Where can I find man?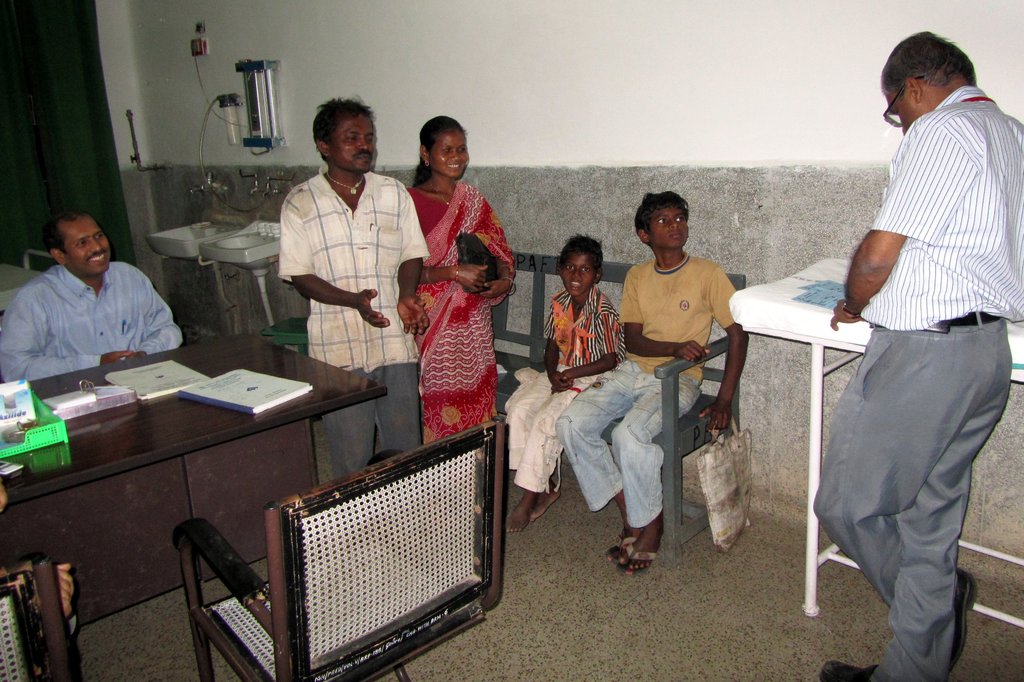
You can find it at 0:208:186:383.
